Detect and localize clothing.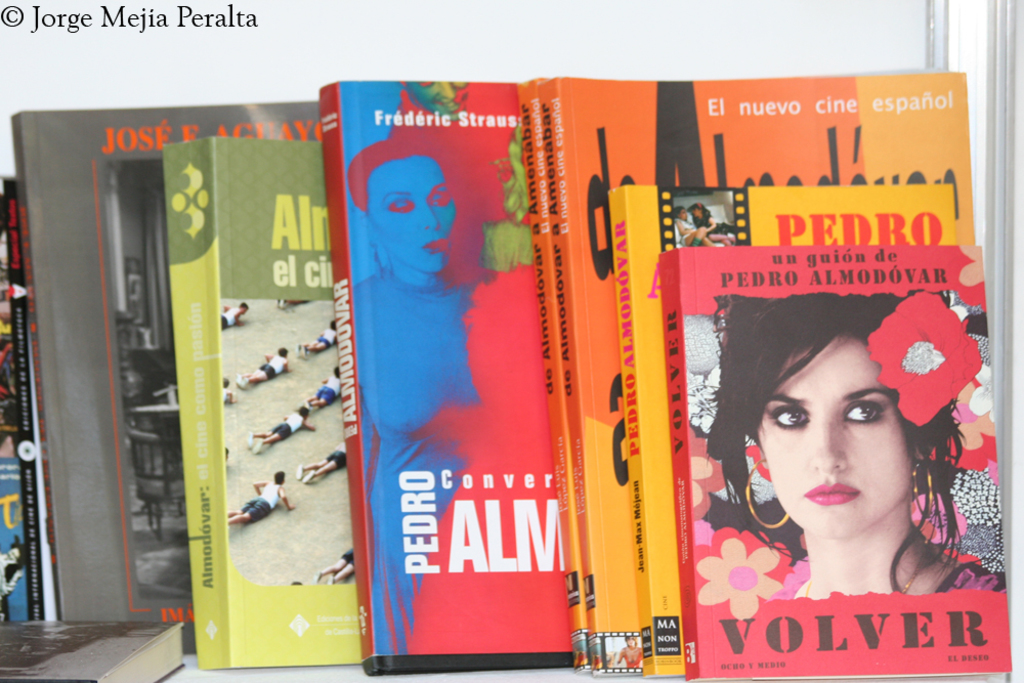
Localized at pyautogui.locateOnScreen(260, 350, 289, 379).
